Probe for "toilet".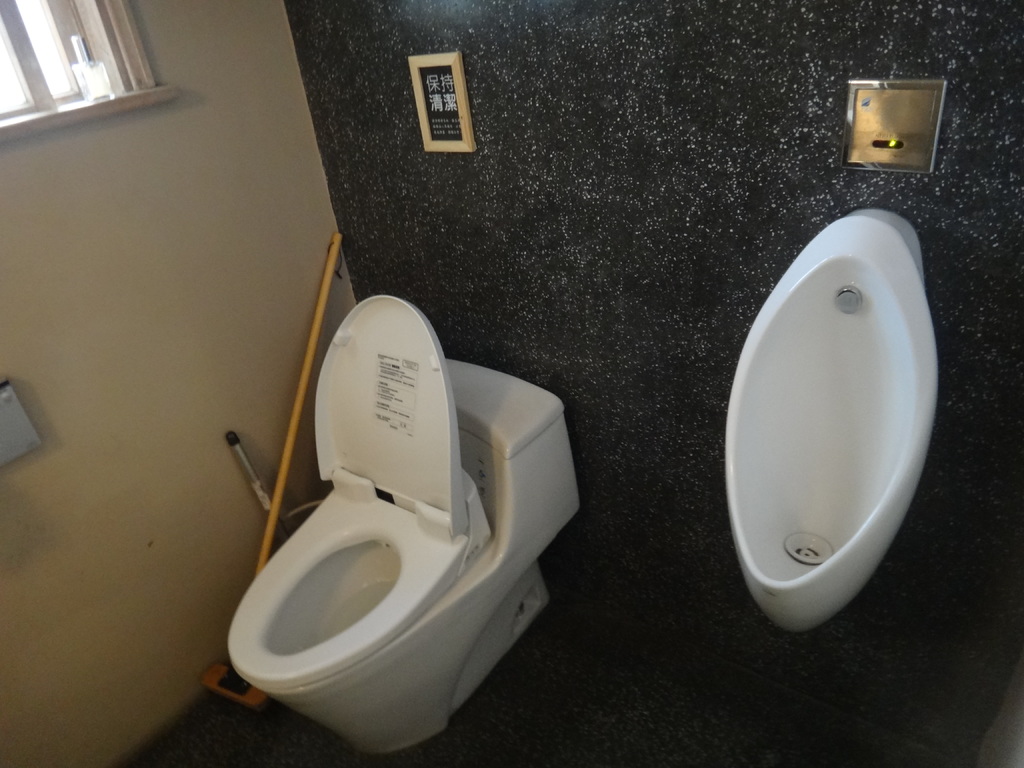
Probe result: [223,289,547,758].
